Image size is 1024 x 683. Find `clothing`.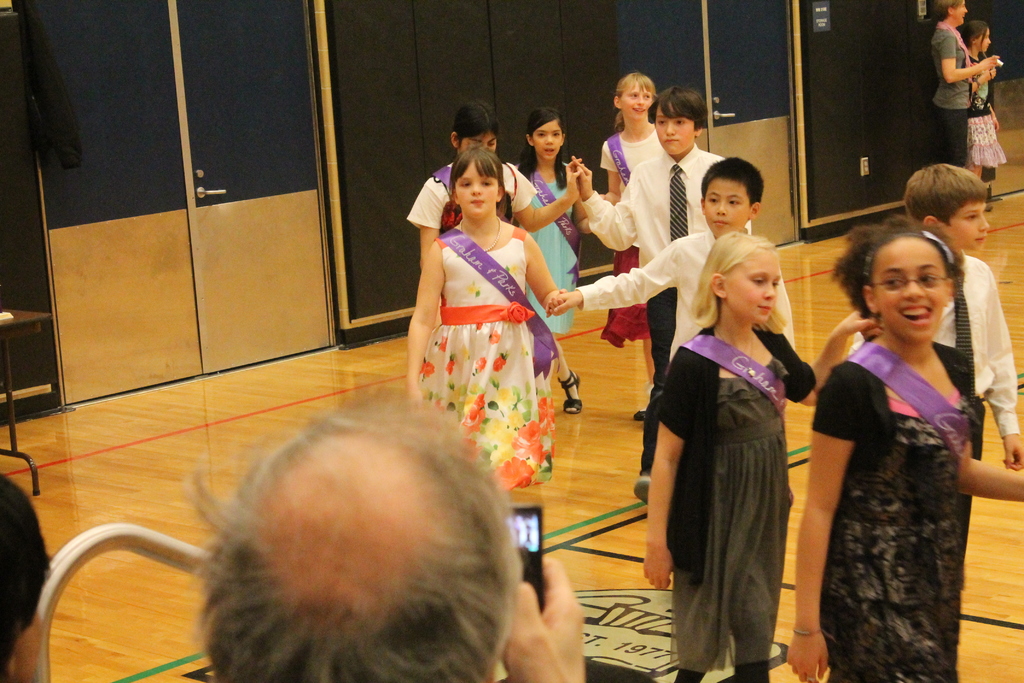
577:144:750:265.
